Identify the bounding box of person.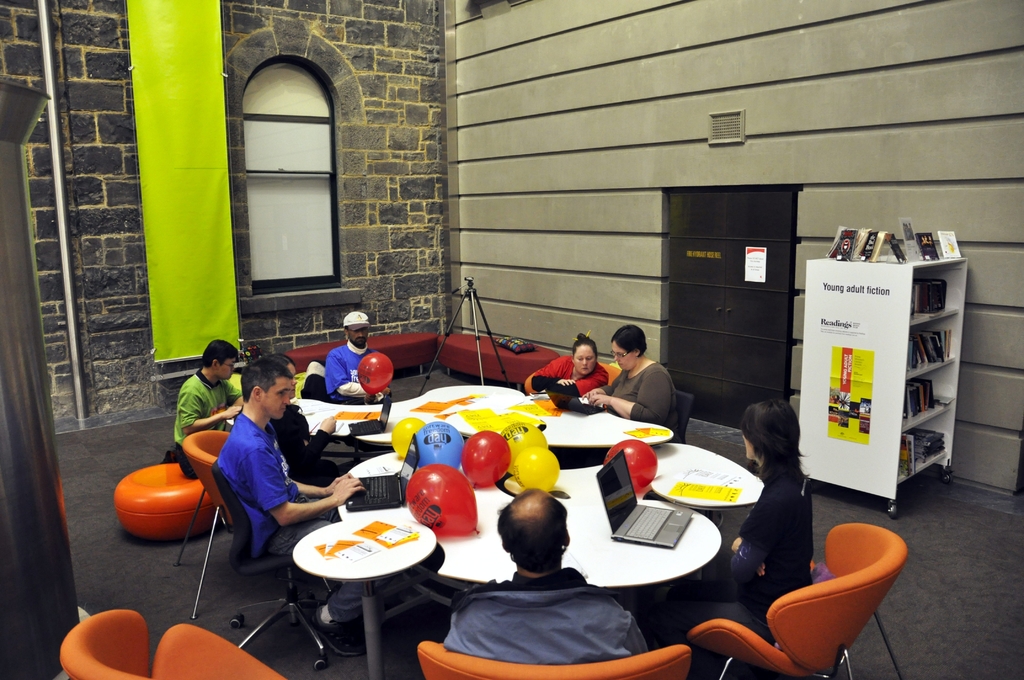
[445,489,649,665].
